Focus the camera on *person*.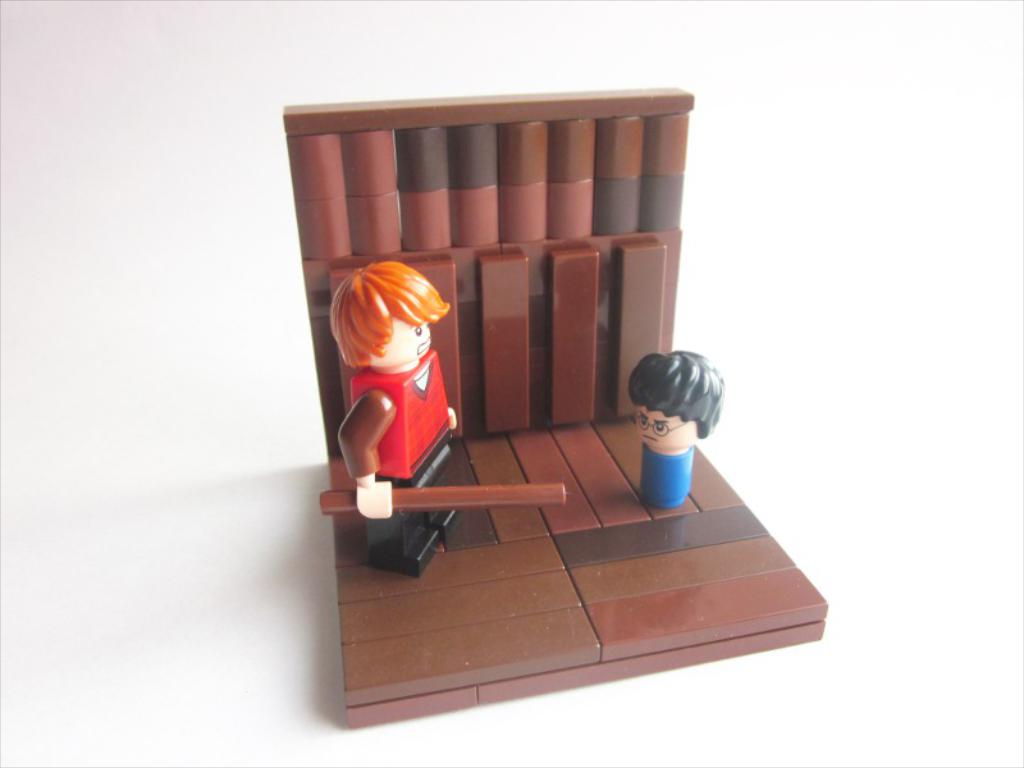
Focus region: [x1=319, y1=228, x2=465, y2=522].
